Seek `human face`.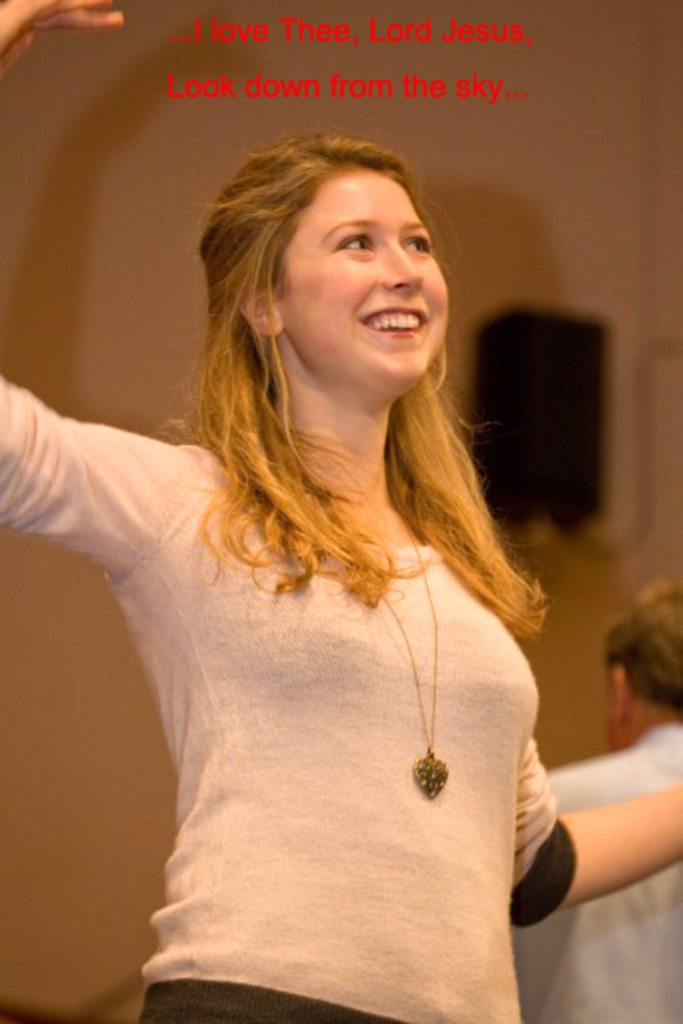
{"x1": 265, "y1": 166, "x2": 449, "y2": 384}.
